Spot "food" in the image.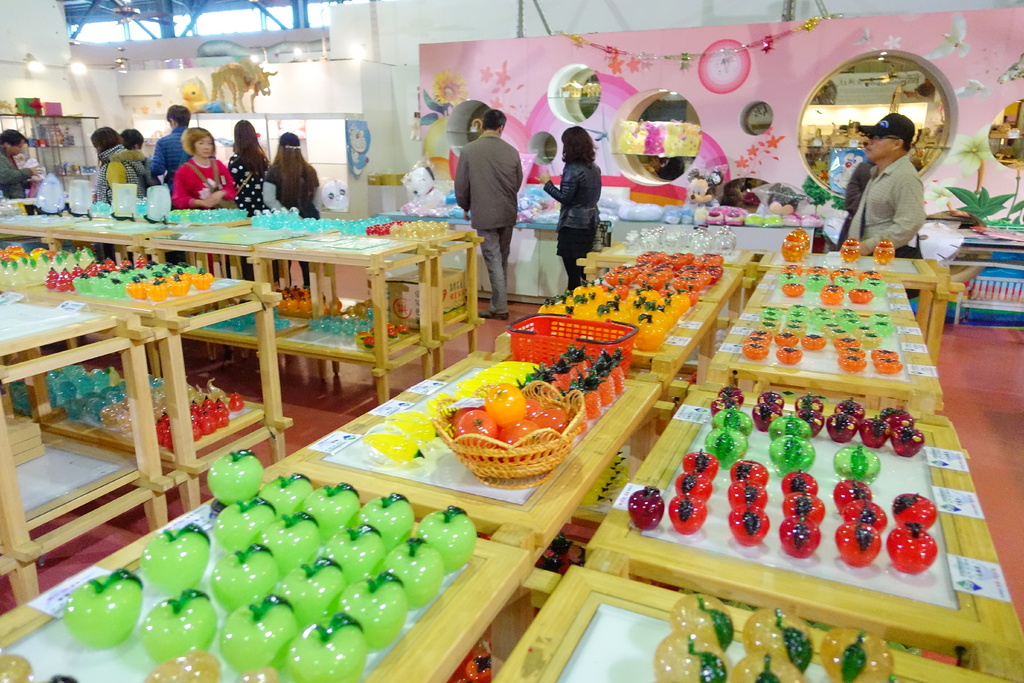
"food" found at 682,447,721,482.
